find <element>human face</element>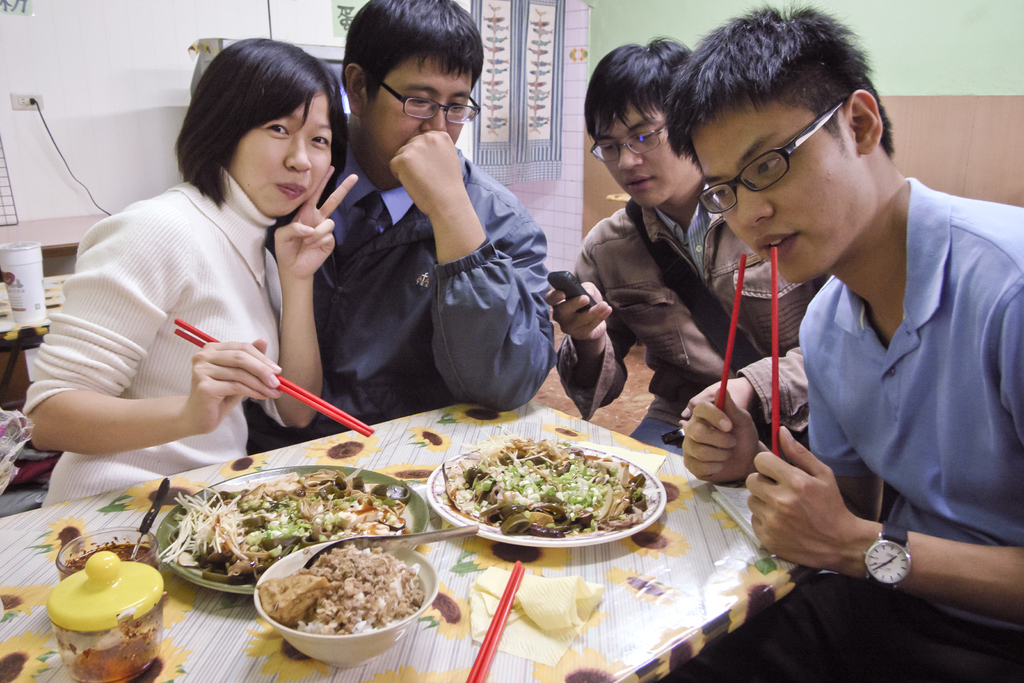
{"x1": 689, "y1": 110, "x2": 867, "y2": 283}
